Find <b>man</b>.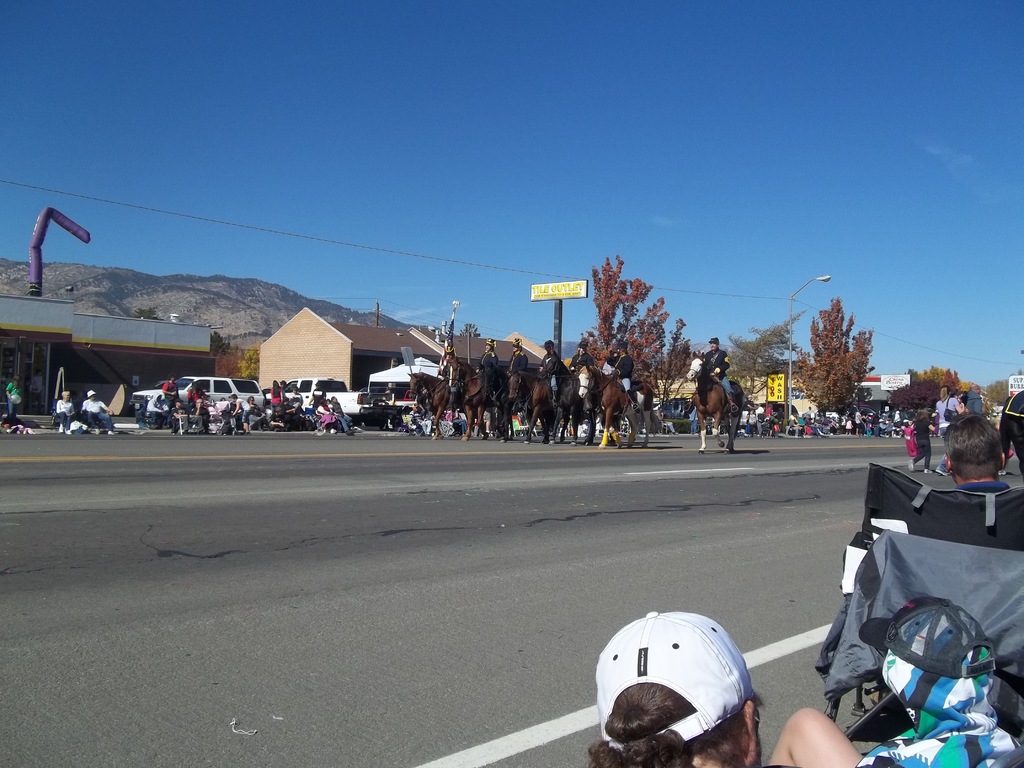
select_region(943, 410, 1012, 494).
